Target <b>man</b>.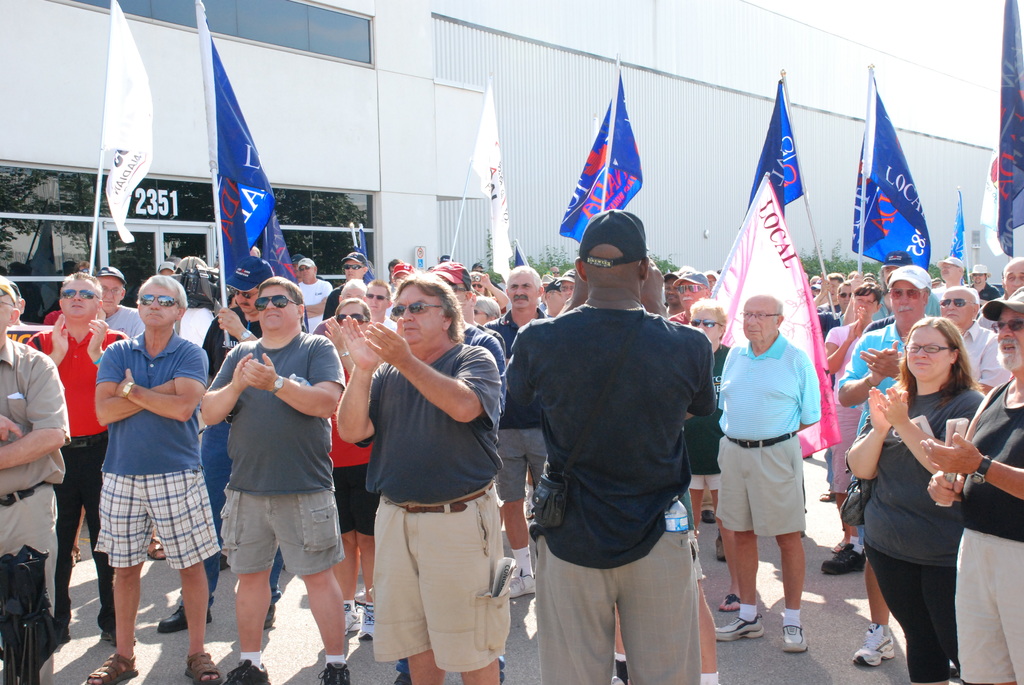
Target region: box=[85, 262, 165, 564].
